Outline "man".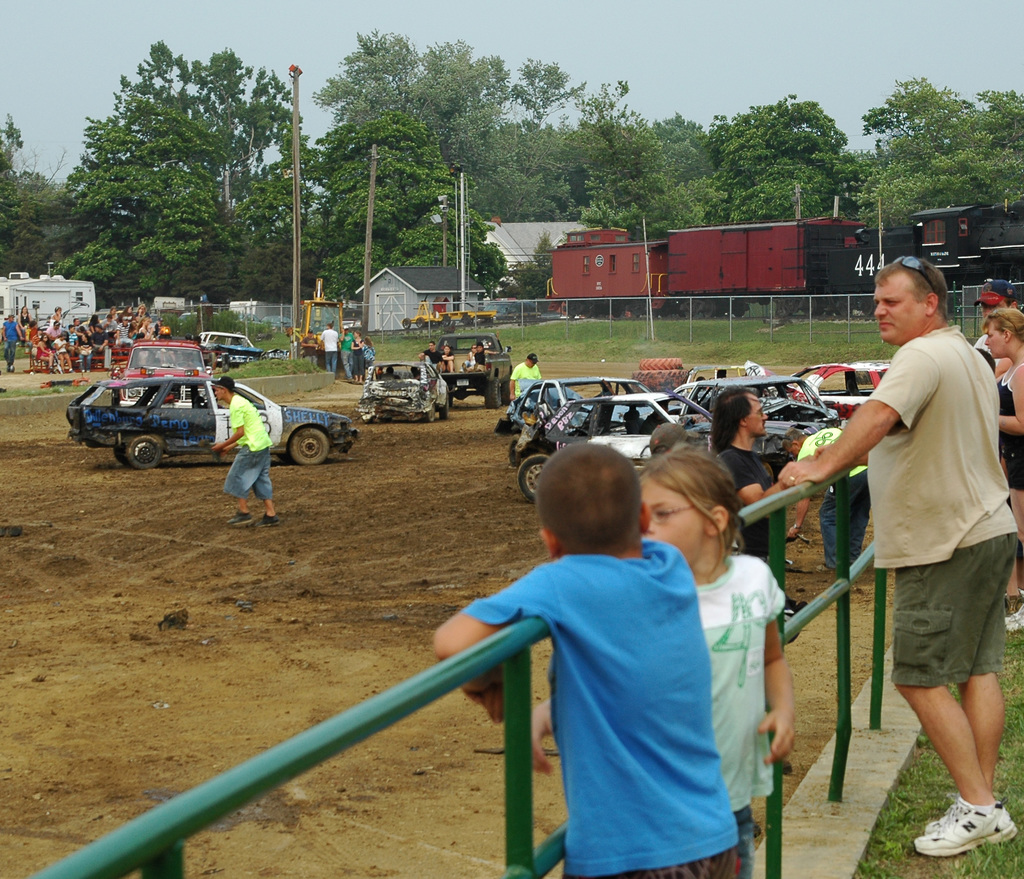
Outline: {"left": 49, "top": 321, "right": 61, "bottom": 341}.
